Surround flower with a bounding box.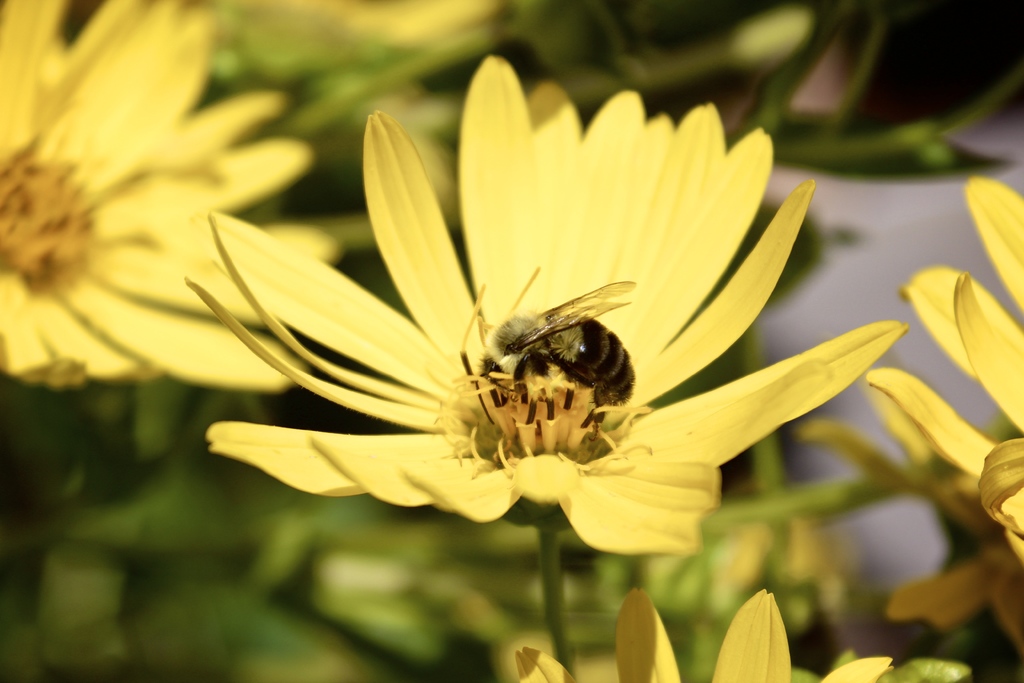
BBox(0, 0, 344, 395).
